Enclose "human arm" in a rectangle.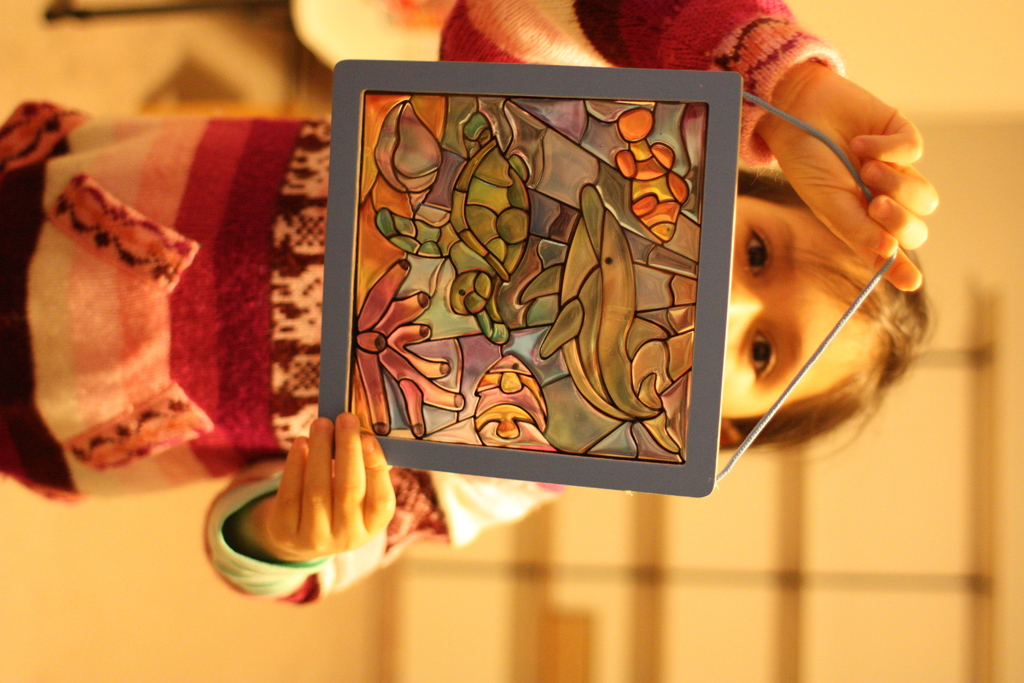
l=438, t=0, r=918, b=297.
